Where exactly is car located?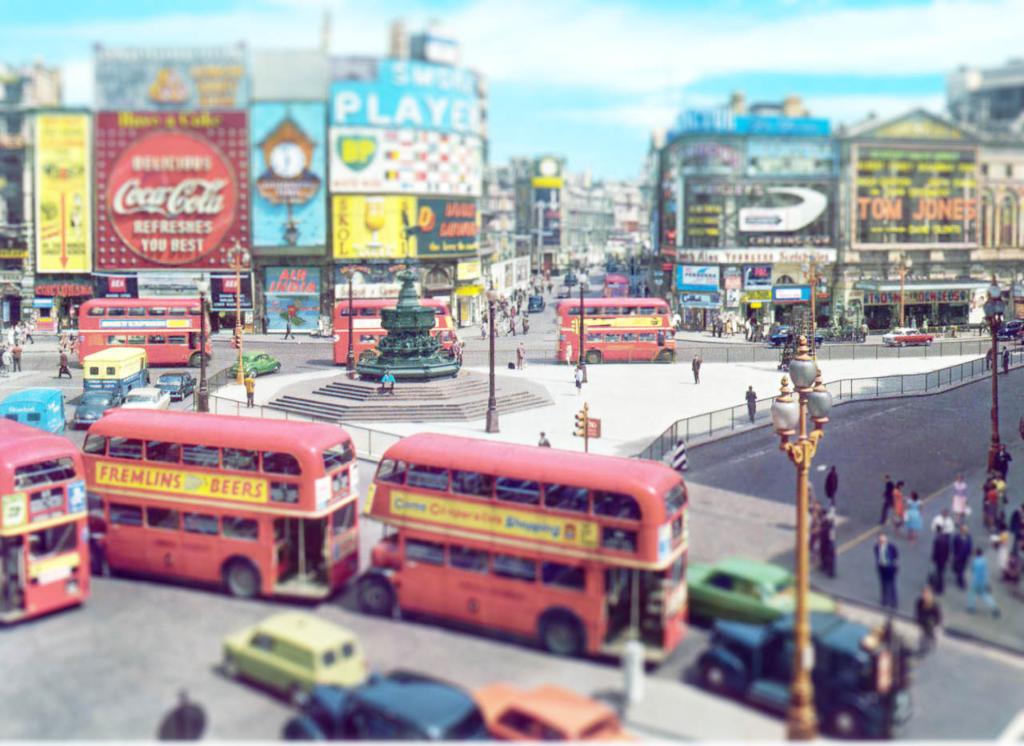
Its bounding box is [left=290, top=664, right=498, bottom=745].
